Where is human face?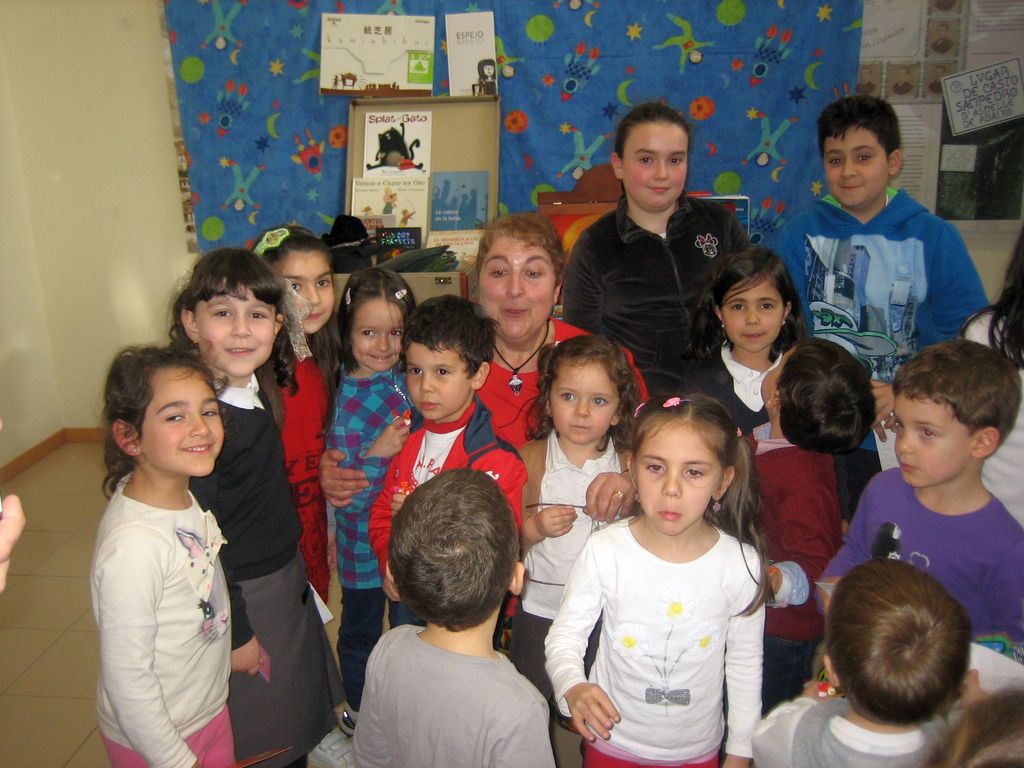
BBox(724, 271, 784, 348).
